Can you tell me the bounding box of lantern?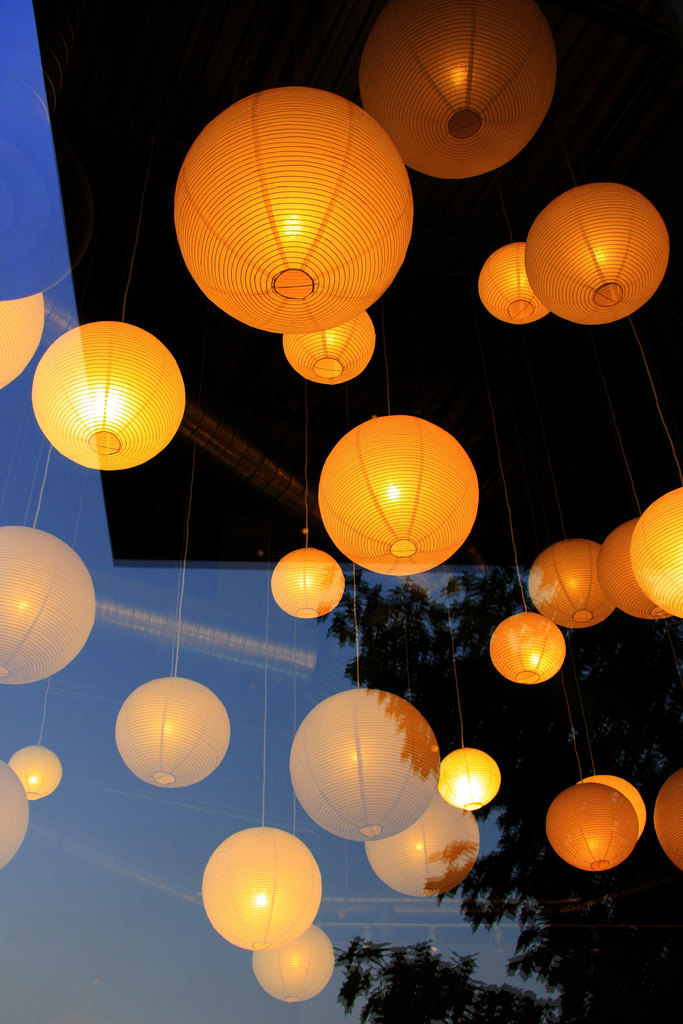
[546,785,642,869].
